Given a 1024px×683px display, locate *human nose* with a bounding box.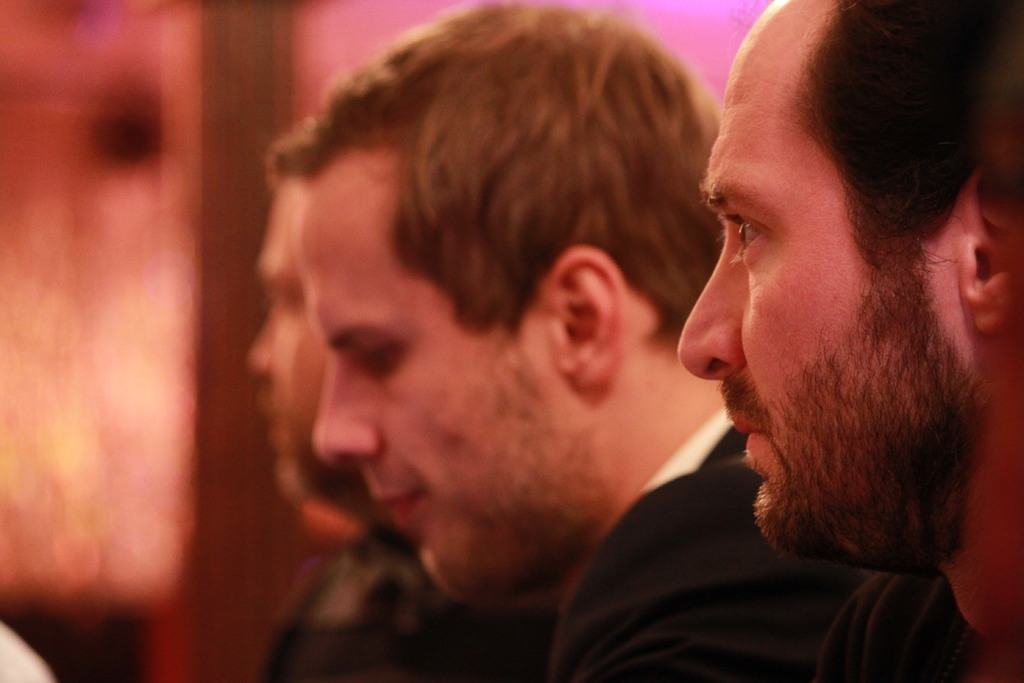
Located: <box>678,224,740,382</box>.
